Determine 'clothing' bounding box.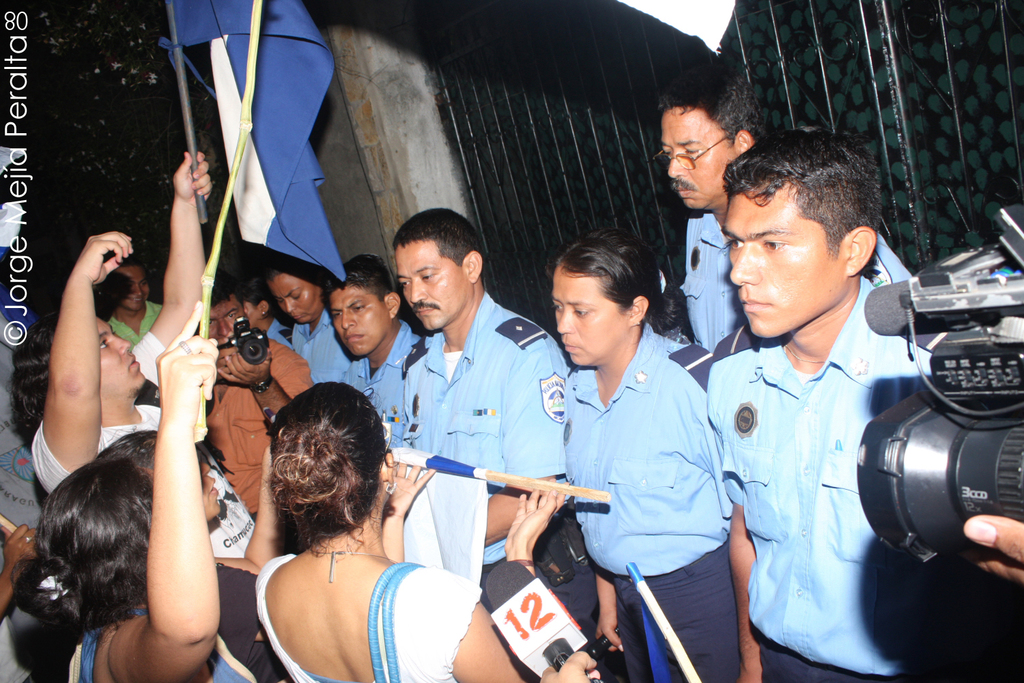
Determined: pyautogui.locateOnScreen(563, 322, 733, 682).
